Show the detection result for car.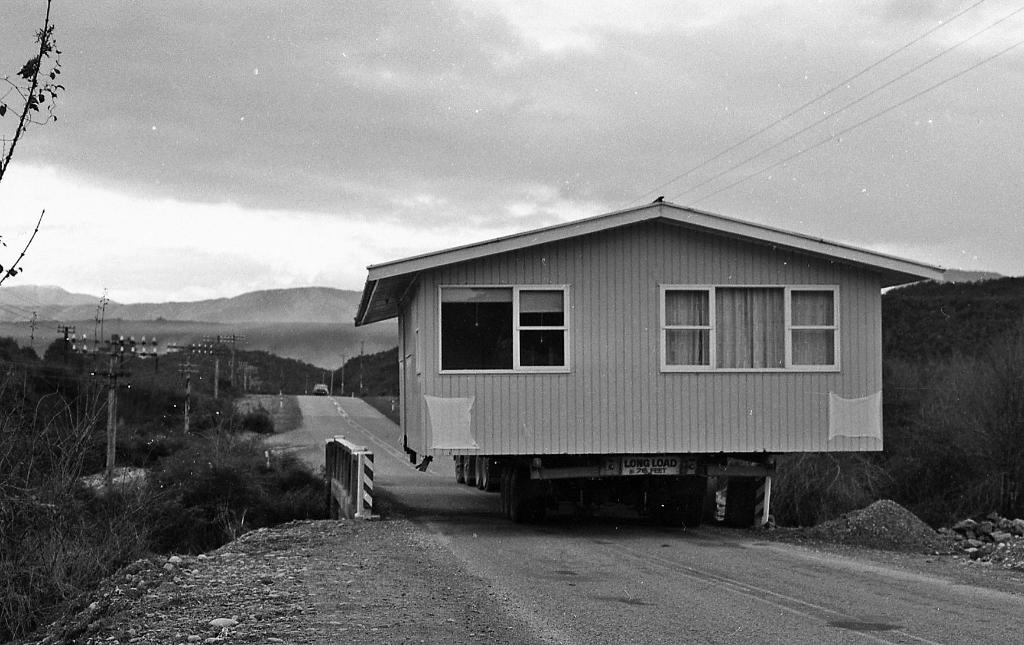
316, 380, 332, 392.
